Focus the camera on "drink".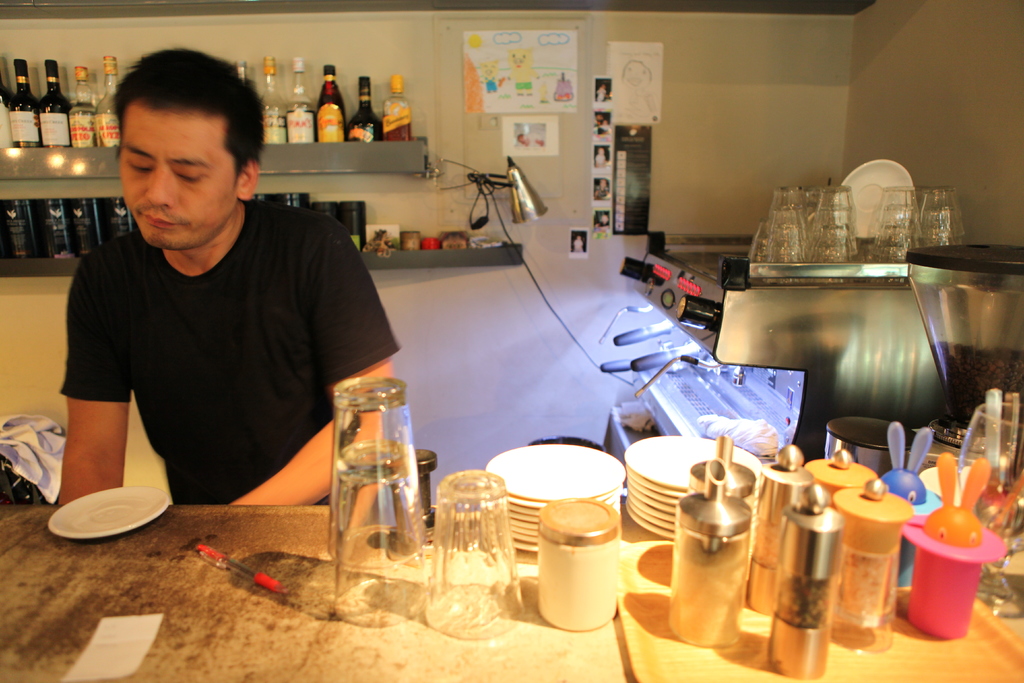
Focus region: (281,60,316,142).
